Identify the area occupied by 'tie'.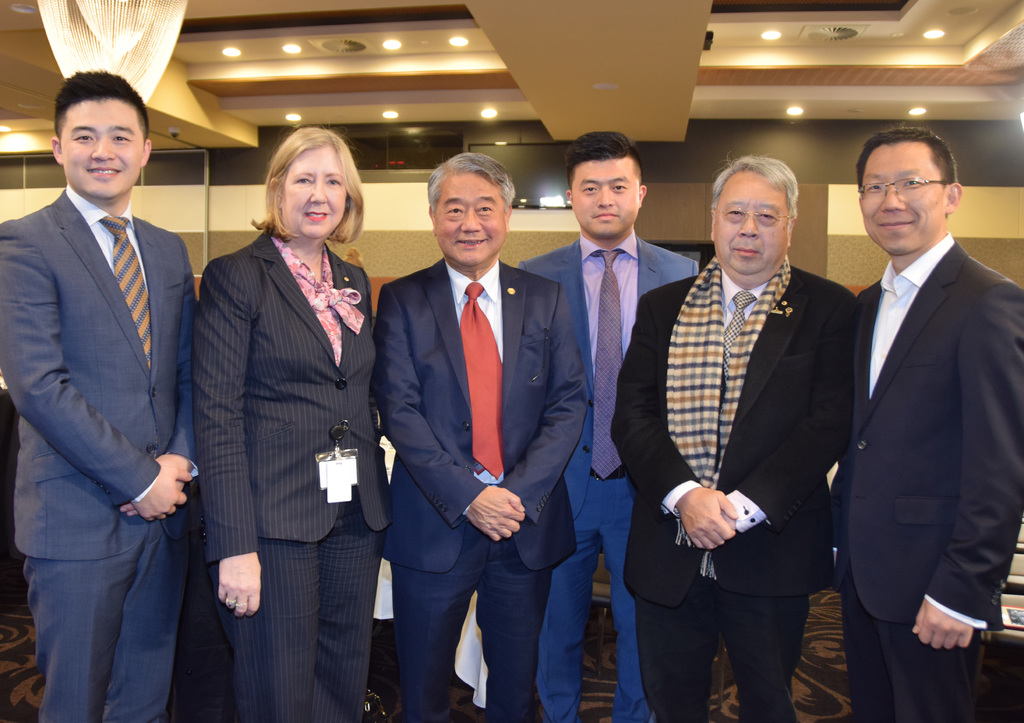
Area: BBox(98, 215, 150, 364).
